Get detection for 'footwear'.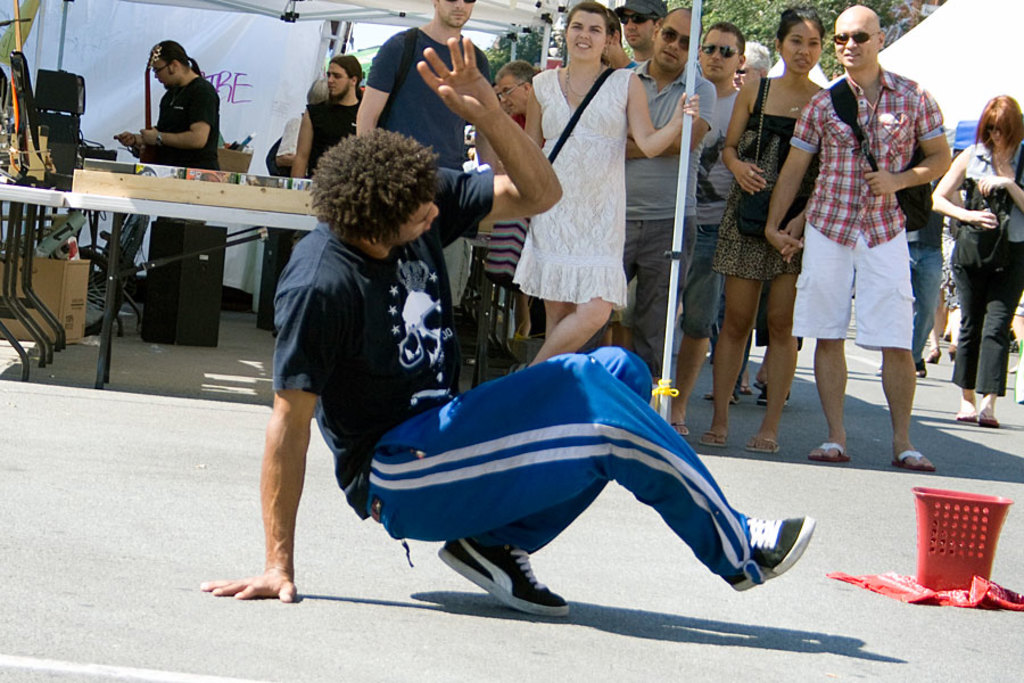
Detection: locate(932, 346, 943, 363).
